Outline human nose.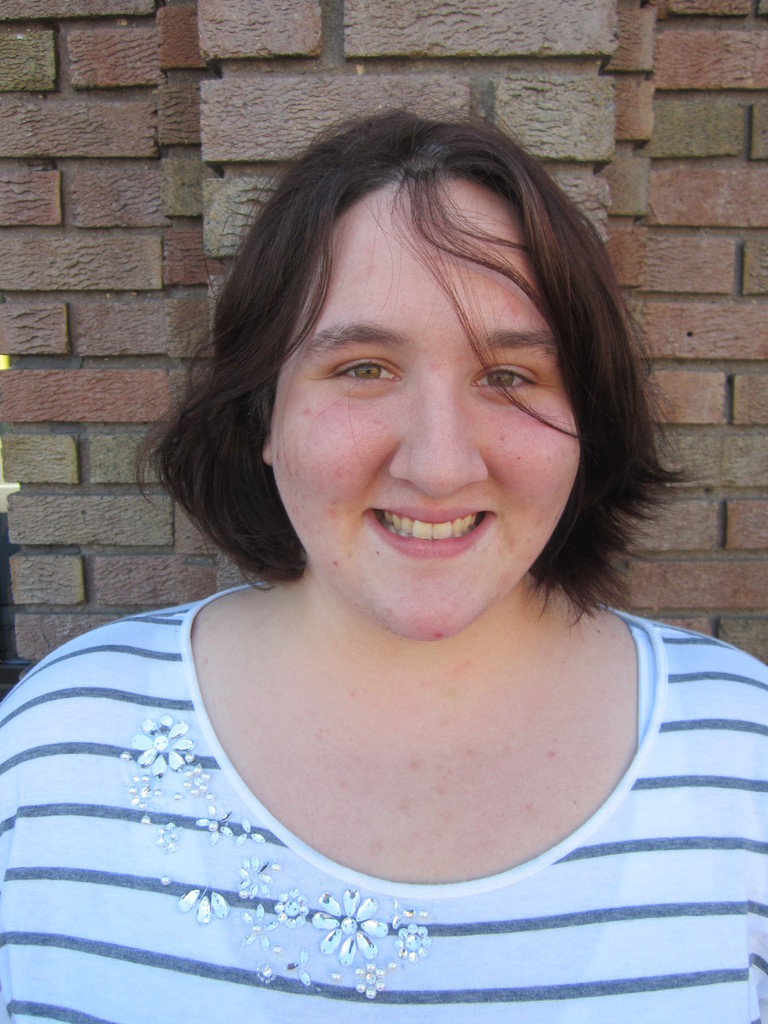
Outline: x1=392, y1=364, x2=483, y2=497.
